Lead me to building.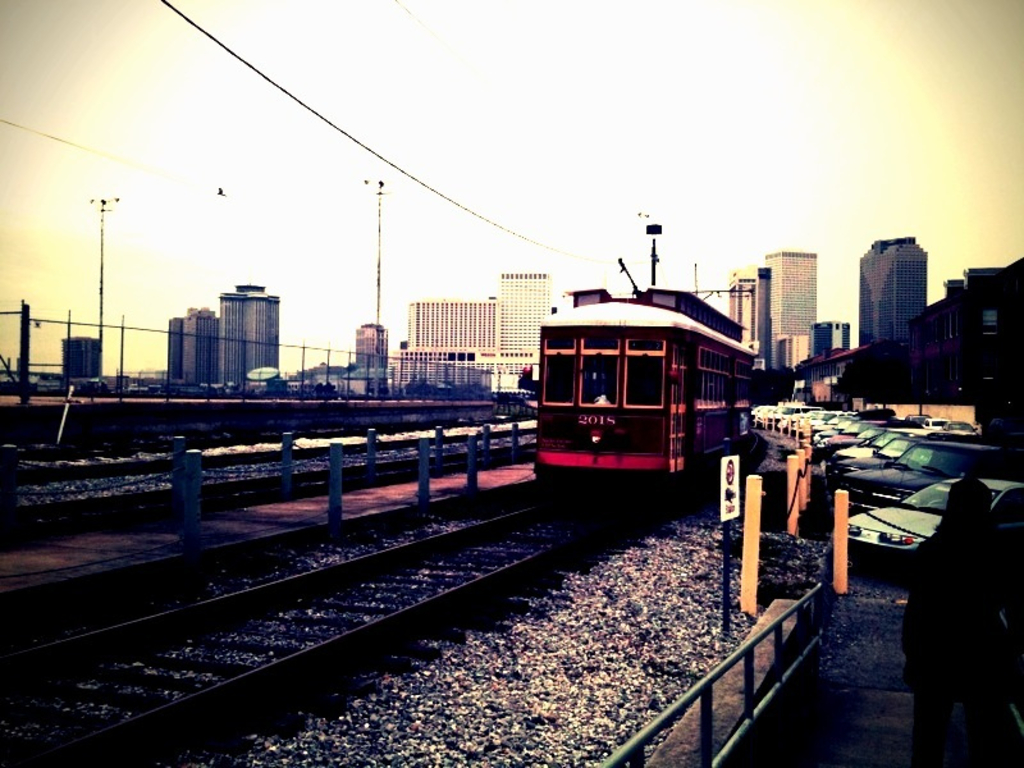
Lead to locate(220, 283, 283, 385).
